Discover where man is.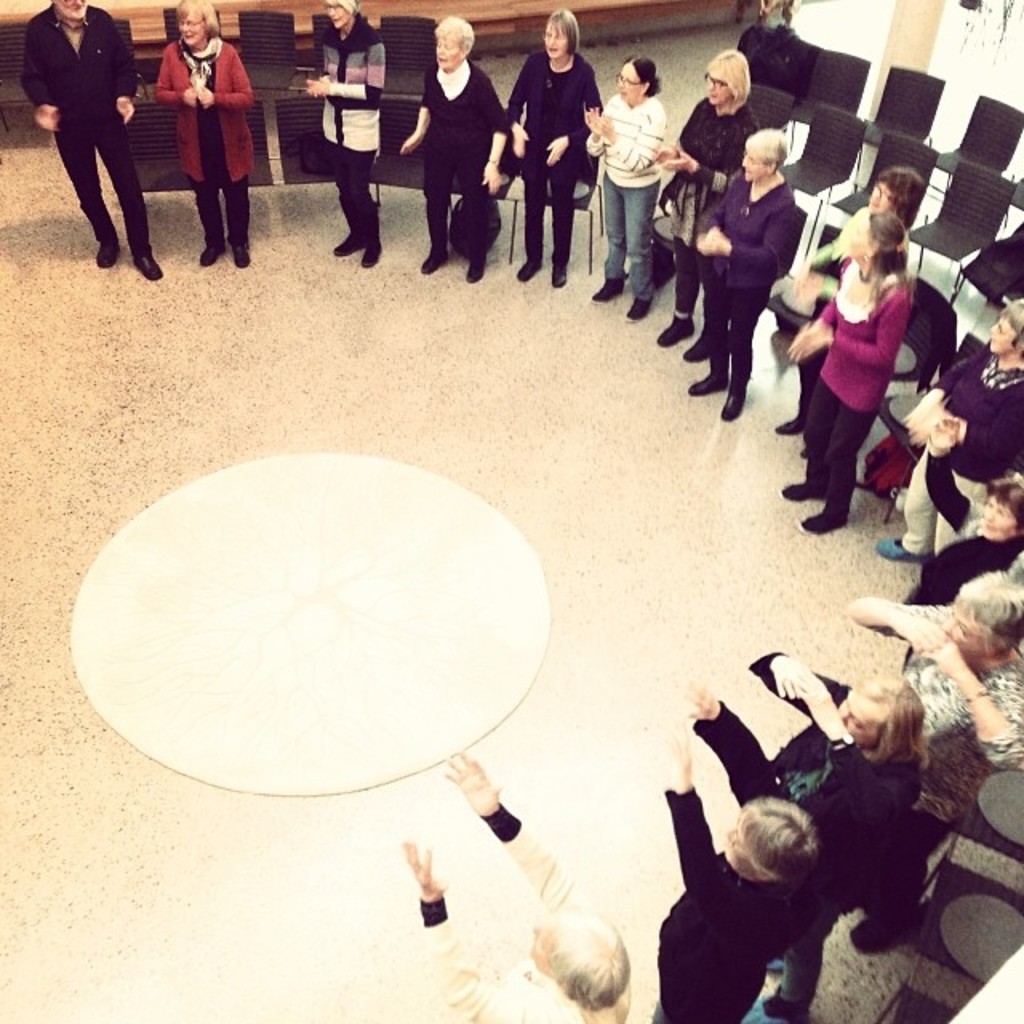
Discovered at detection(19, 0, 162, 283).
